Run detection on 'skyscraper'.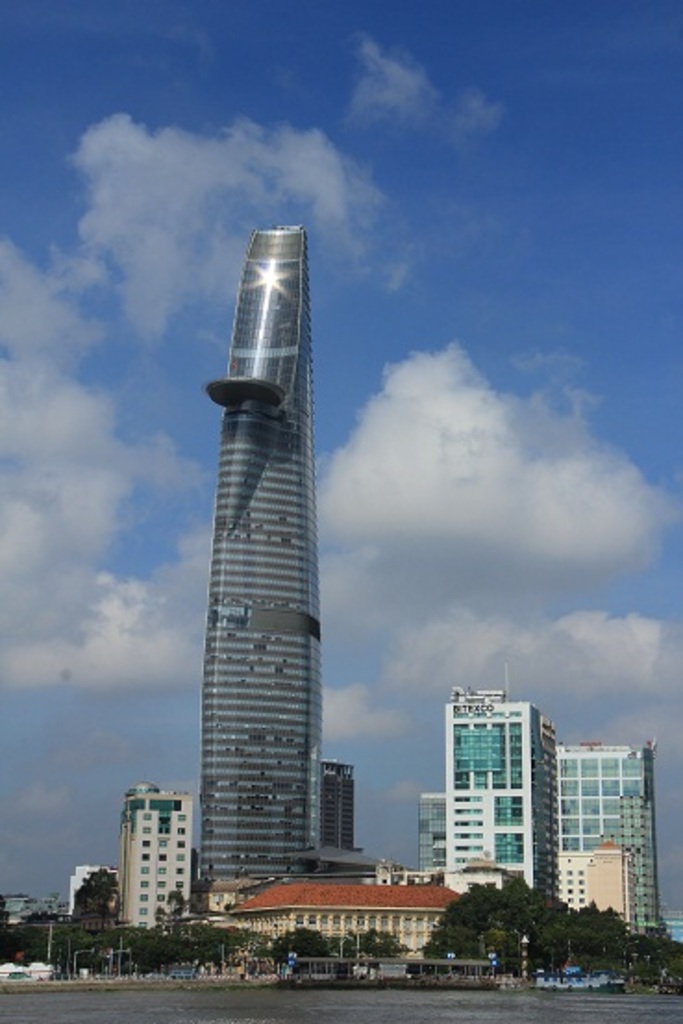
Result: (439,691,553,891).
